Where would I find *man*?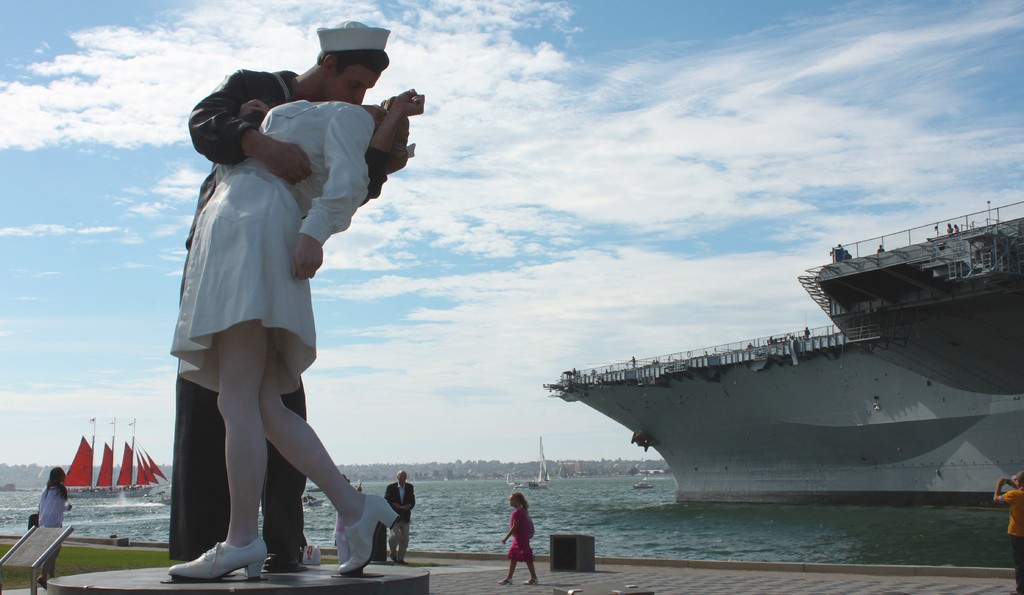
At (x1=164, y1=47, x2=378, y2=561).
